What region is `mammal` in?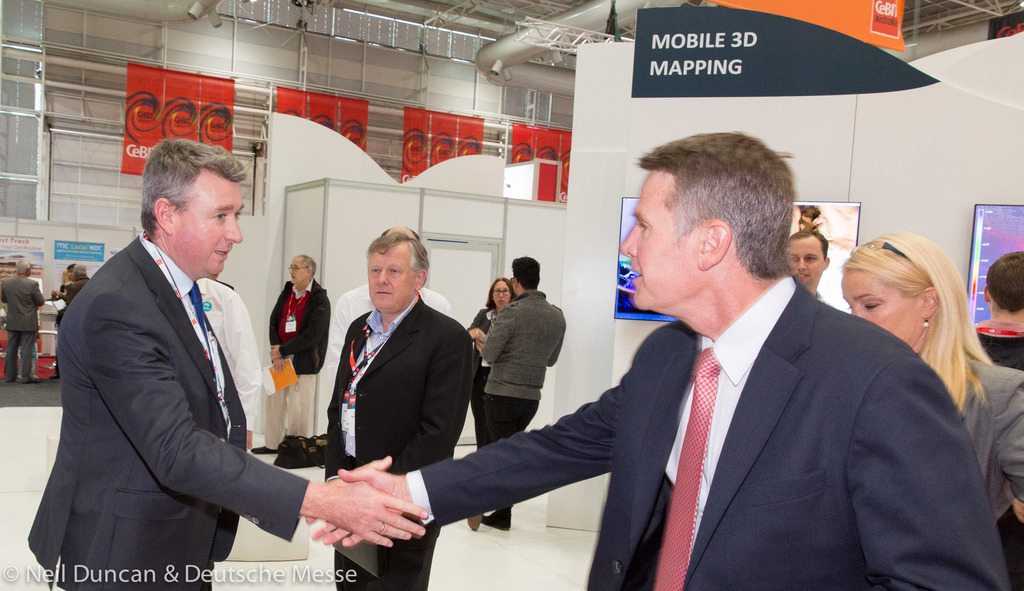
BBox(470, 253, 566, 523).
